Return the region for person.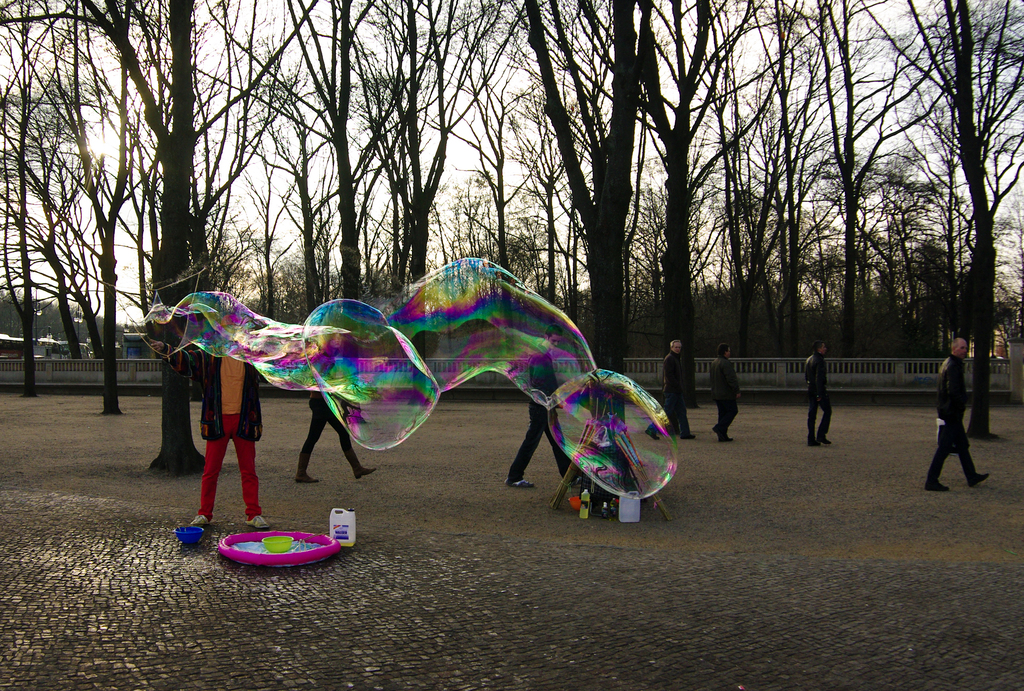
crop(927, 333, 991, 495).
